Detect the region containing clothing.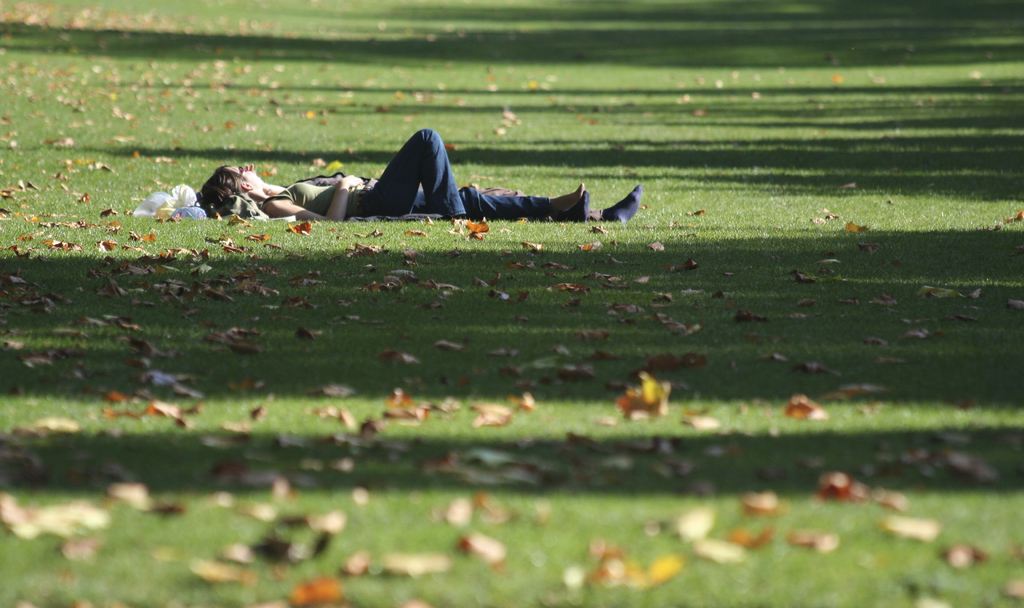
(left=261, top=129, right=557, bottom=217).
